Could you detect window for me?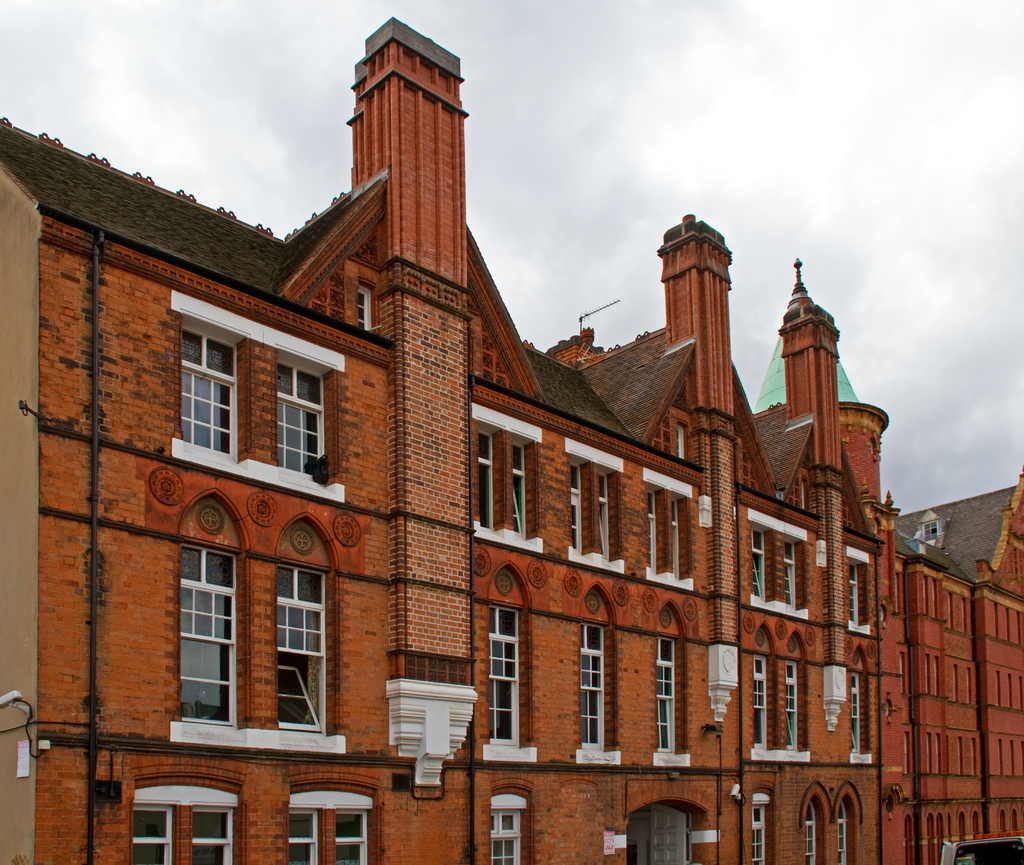
Detection result: <region>920, 656, 925, 700</region>.
